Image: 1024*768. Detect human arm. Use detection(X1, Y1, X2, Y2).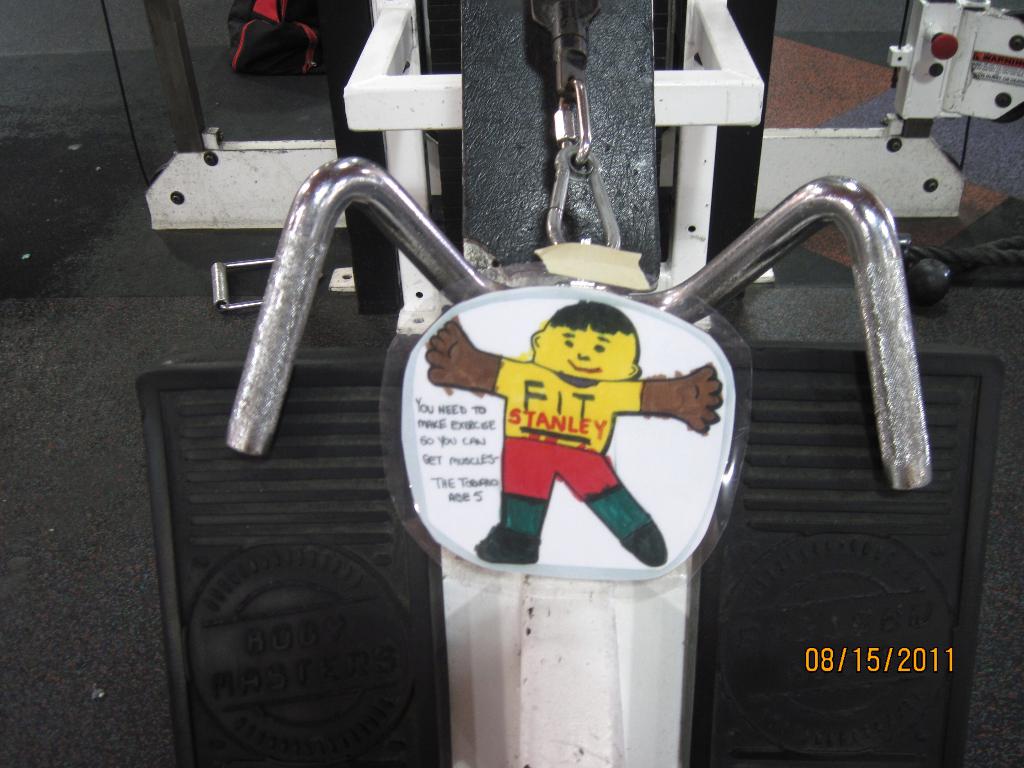
detection(428, 309, 497, 393).
